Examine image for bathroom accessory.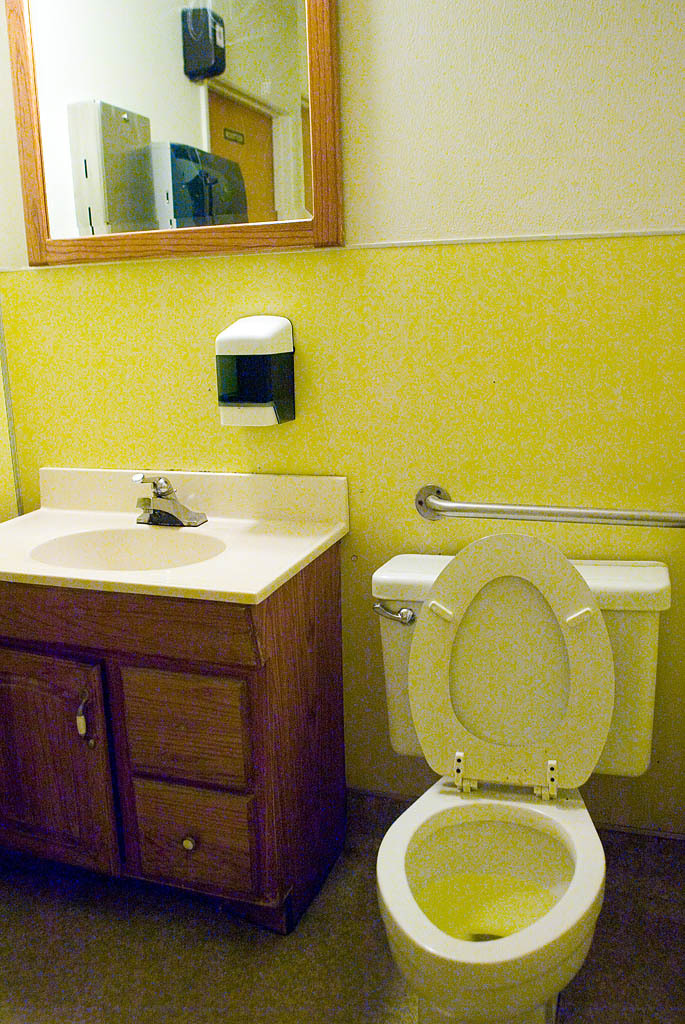
Examination result: x1=130 y1=472 x2=208 y2=527.
